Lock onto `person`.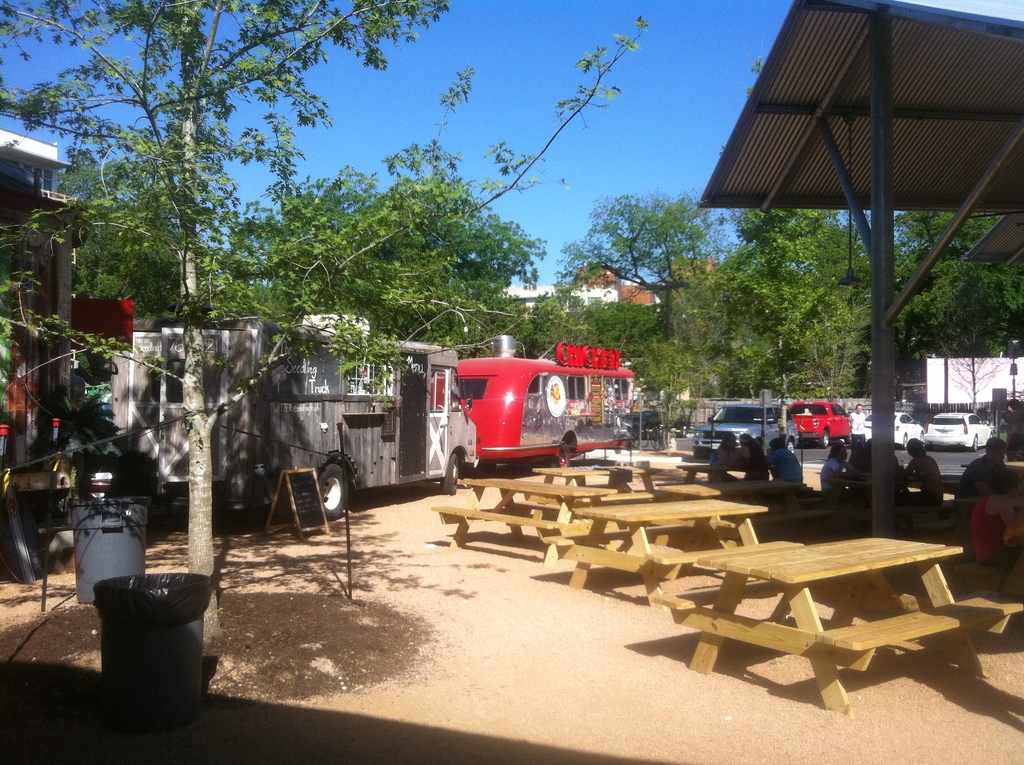
Locked: [x1=706, y1=430, x2=737, y2=484].
